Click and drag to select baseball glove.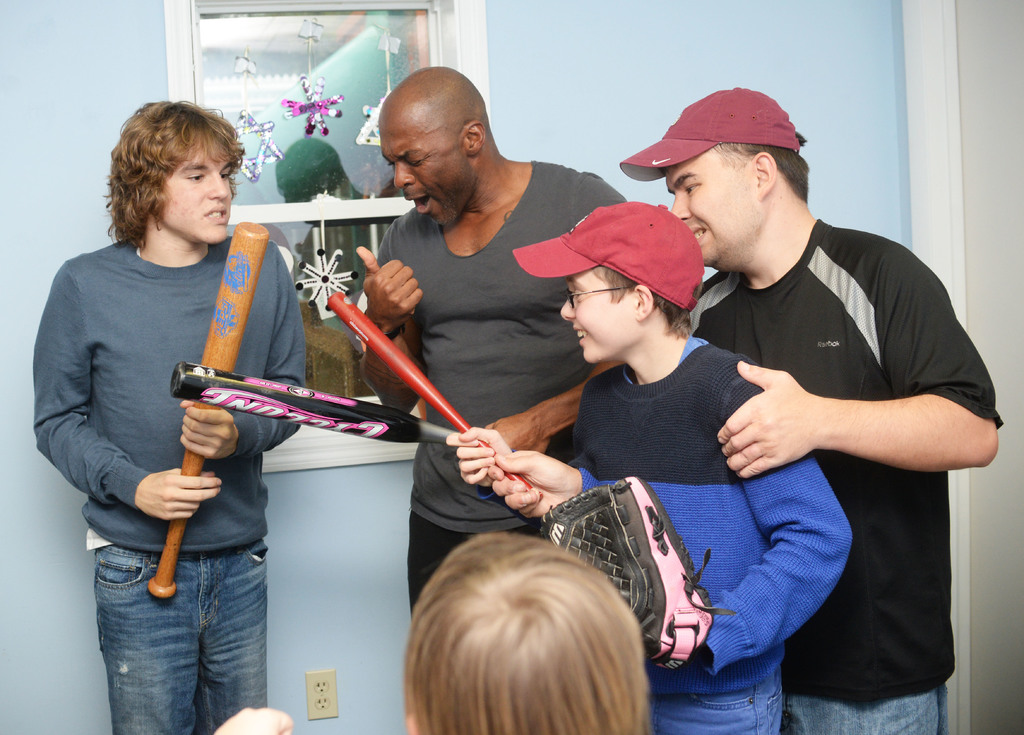
Selection: (left=537, top=477, right=736, bottom=685).
